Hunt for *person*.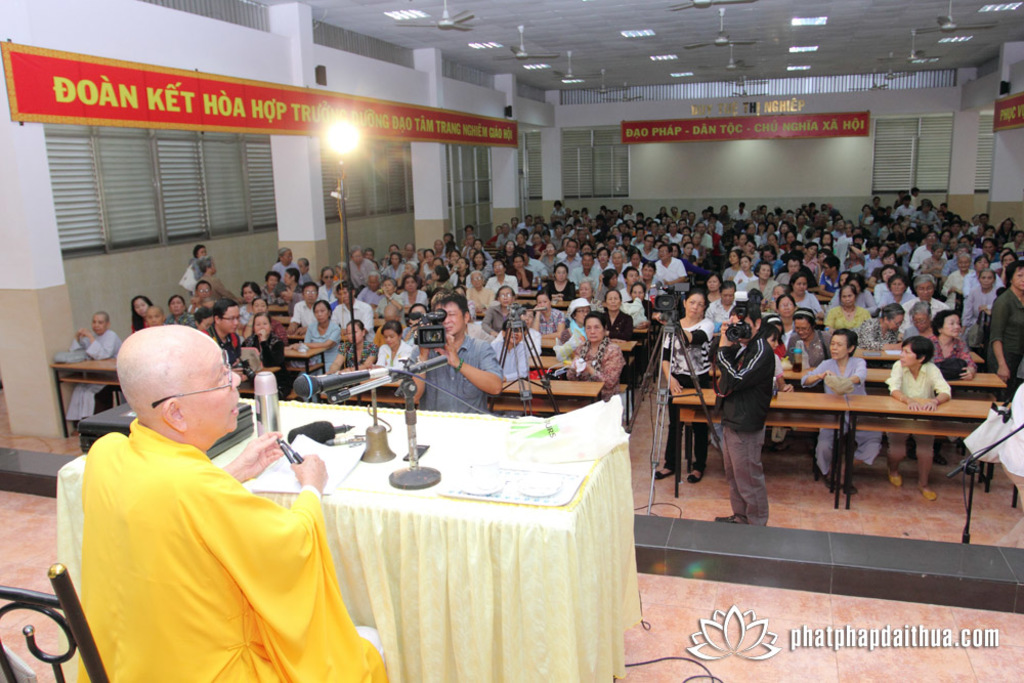
Hunted down at (713,303,777,526).
